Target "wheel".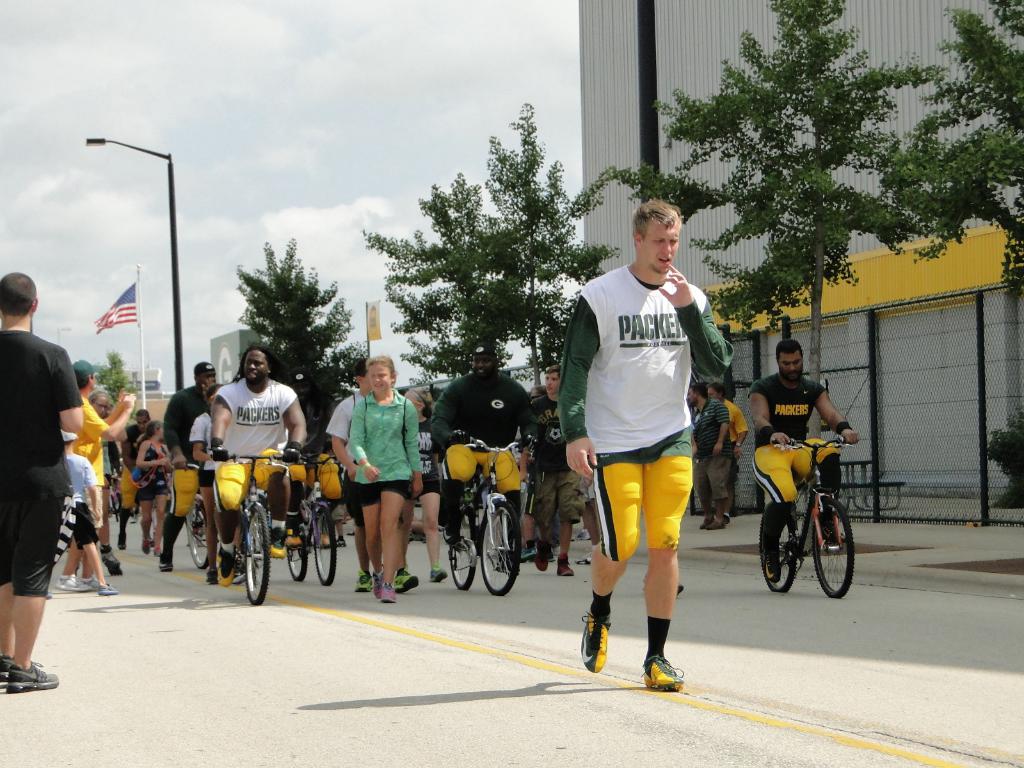
Target region: [x1=283, y1=518, x2=308, y2=583].
